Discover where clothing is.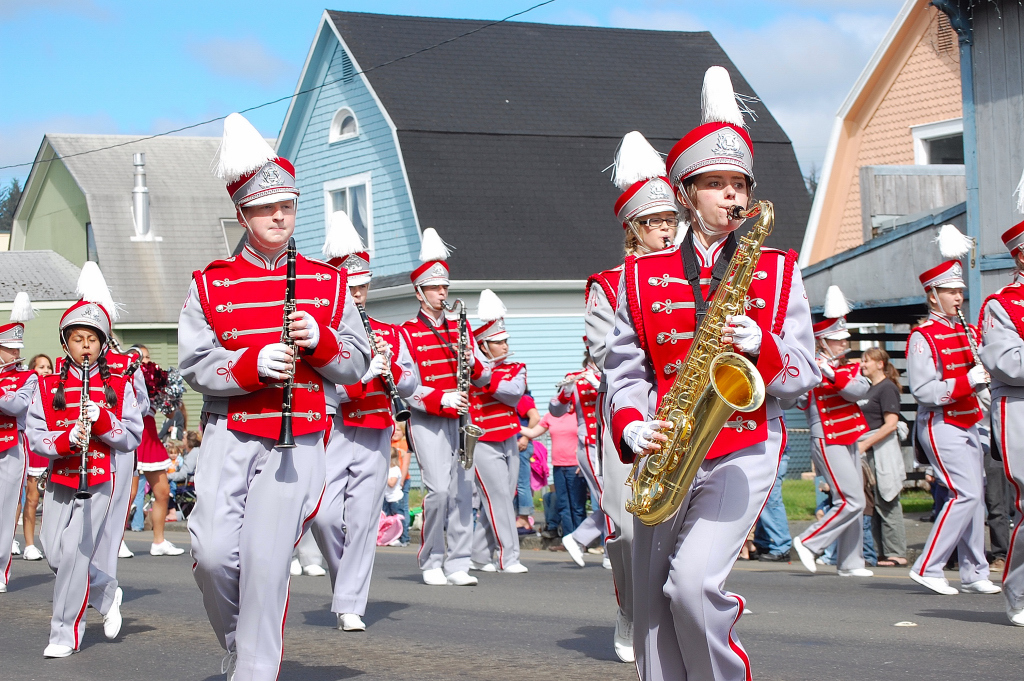
Discovered at 384:313:485:569.
